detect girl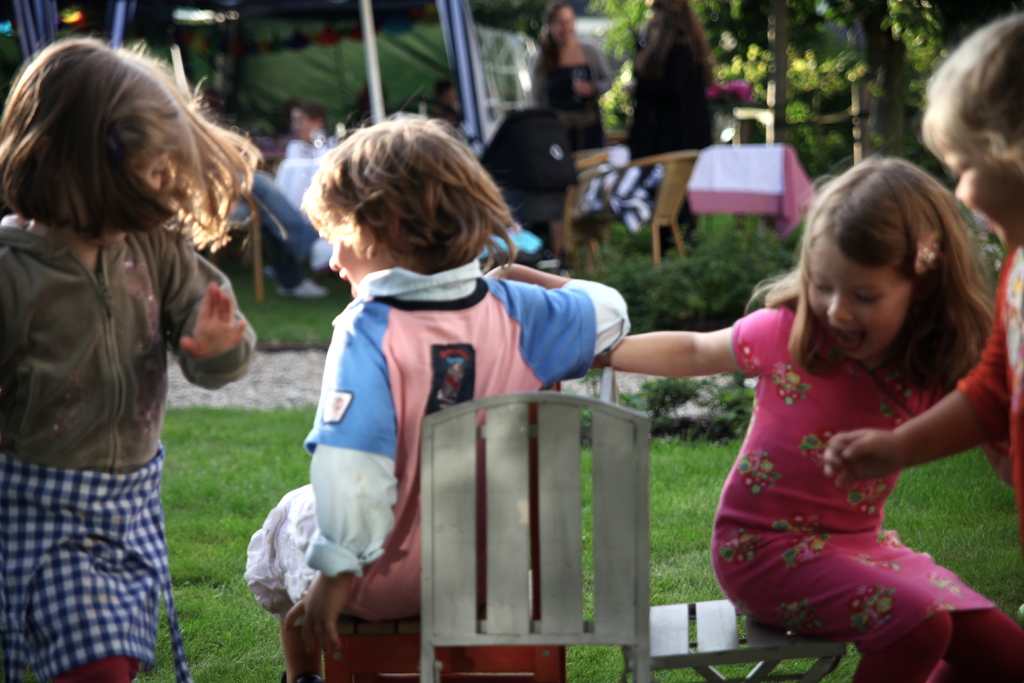
box=[0, 26, 285, 682]
